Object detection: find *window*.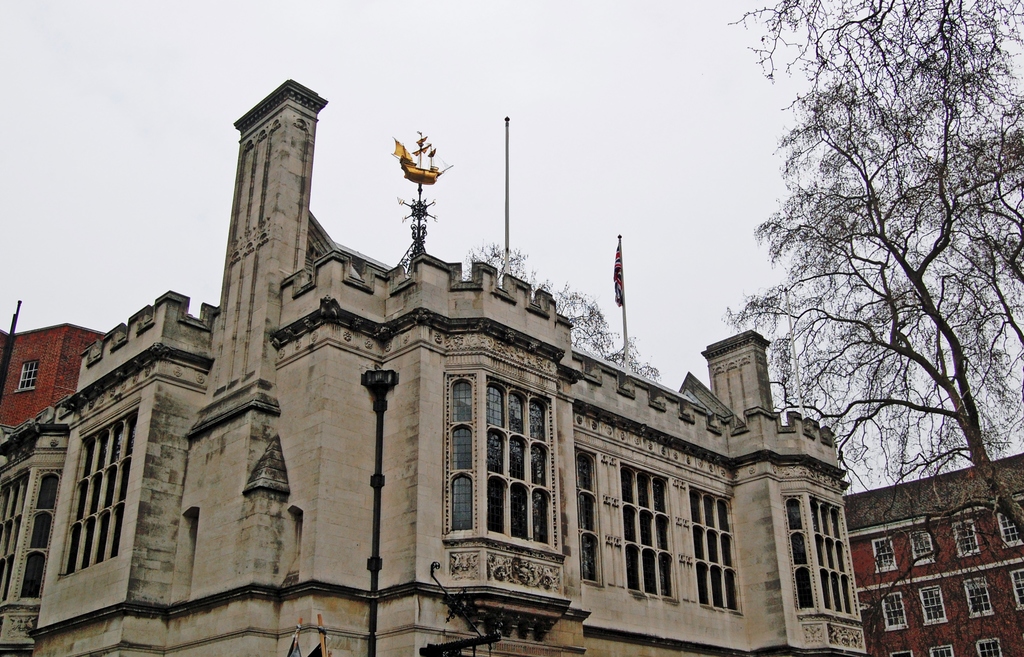
rect(683, 490, 742, 611).
